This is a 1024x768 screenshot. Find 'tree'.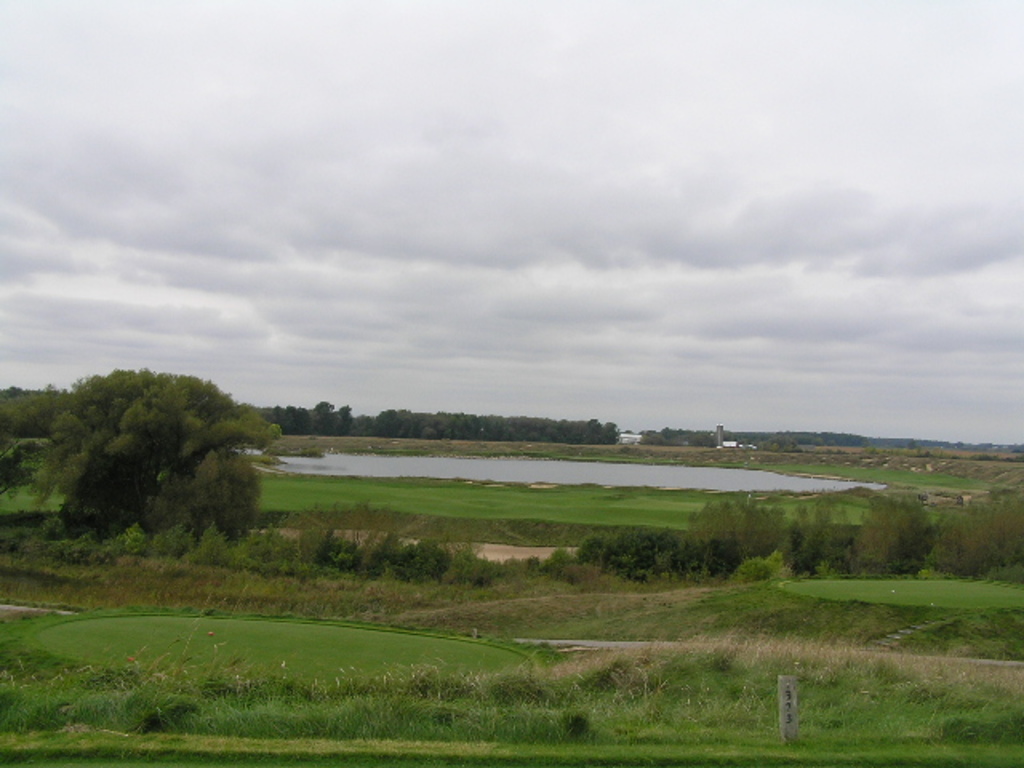
Bounding box: x1=50, y1=346, x2=275, y2=568.
